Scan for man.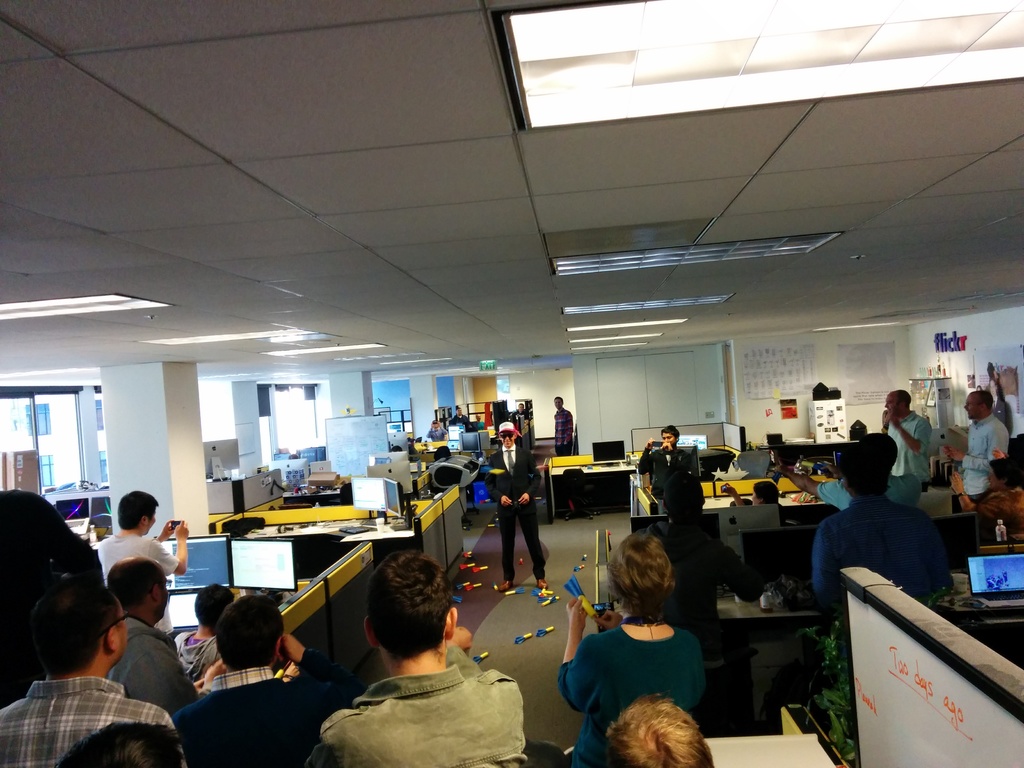
Scan result: l=289, t=552, r=525, b=767.
